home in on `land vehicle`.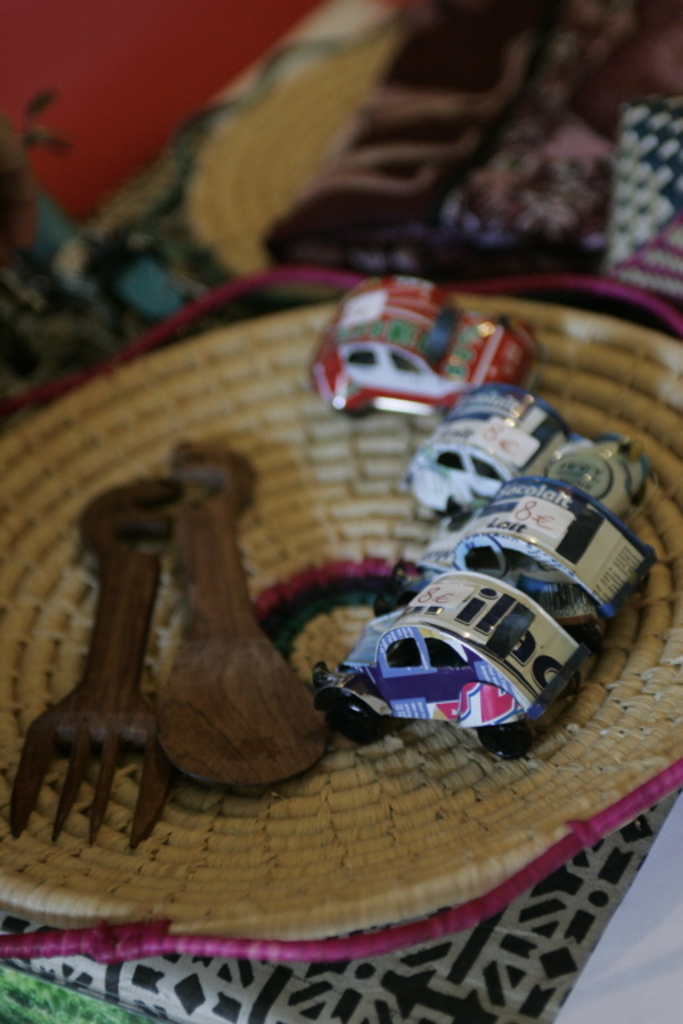
Homed in at [312, 279, 543, 419].
